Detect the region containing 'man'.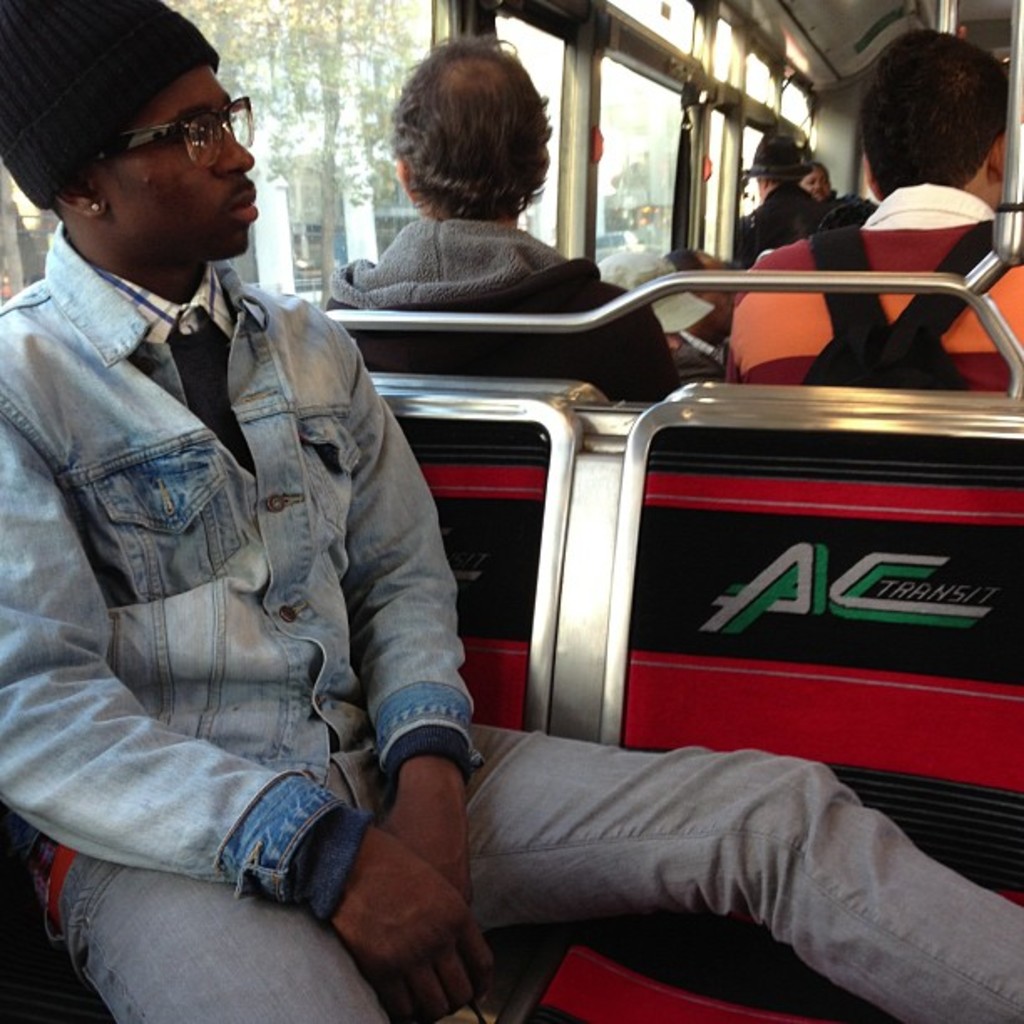
bbox=[336, 33, 671, 417].
